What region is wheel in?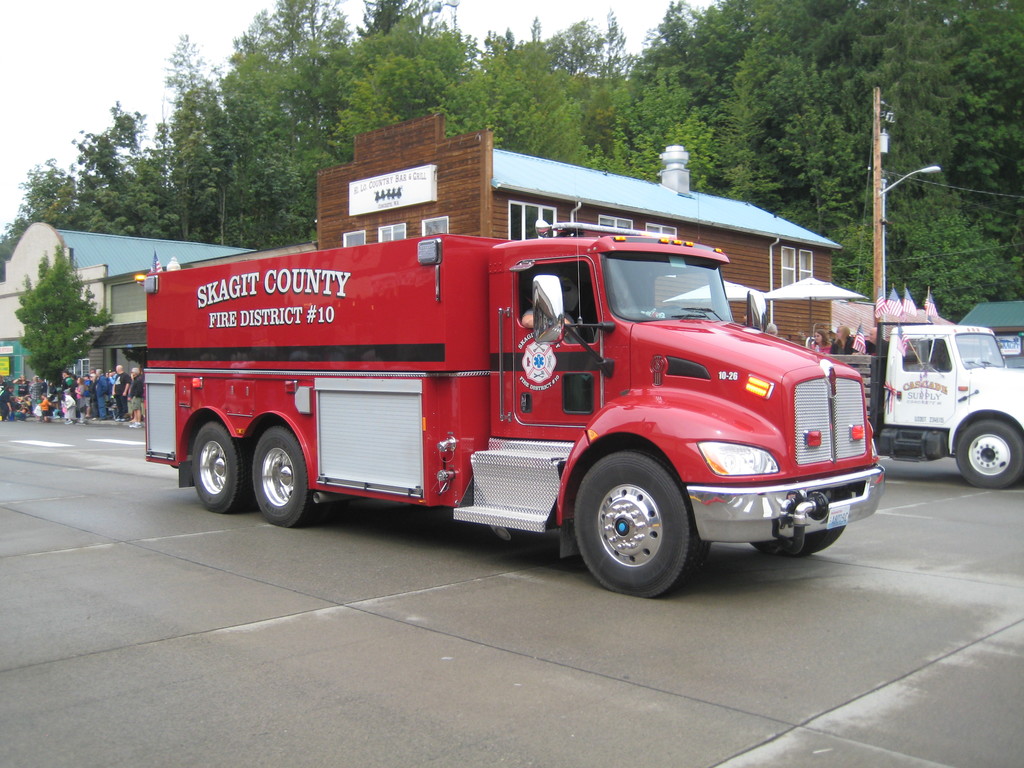
[left=252, top=428, right=327, bottom=529].
